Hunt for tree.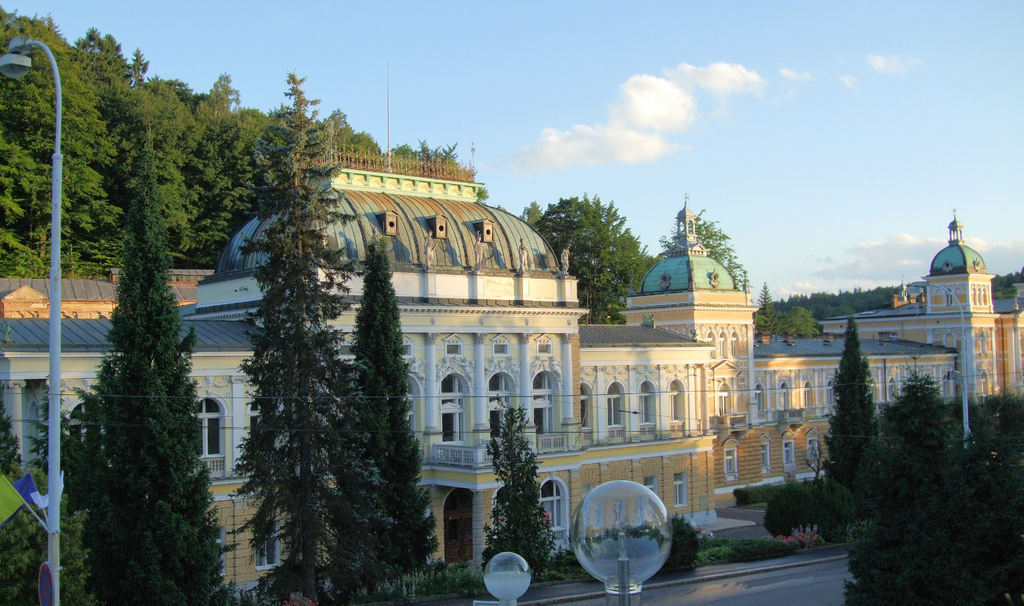
Hunted down at 112 80 211 269.
